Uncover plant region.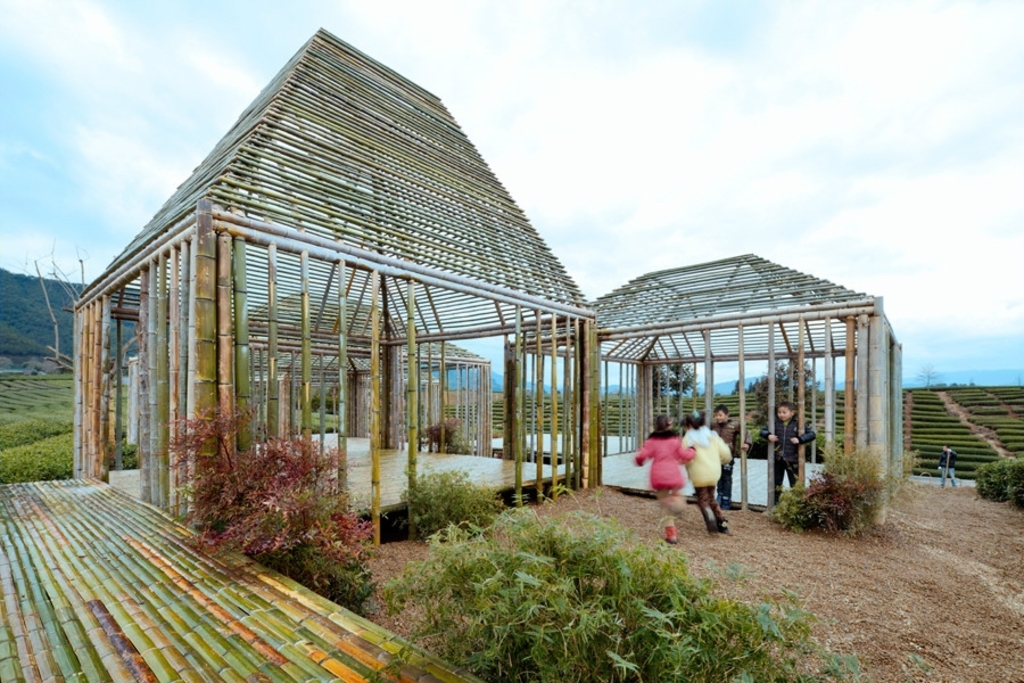
Uncovered: bbox=[163, 427, 370, 556].
